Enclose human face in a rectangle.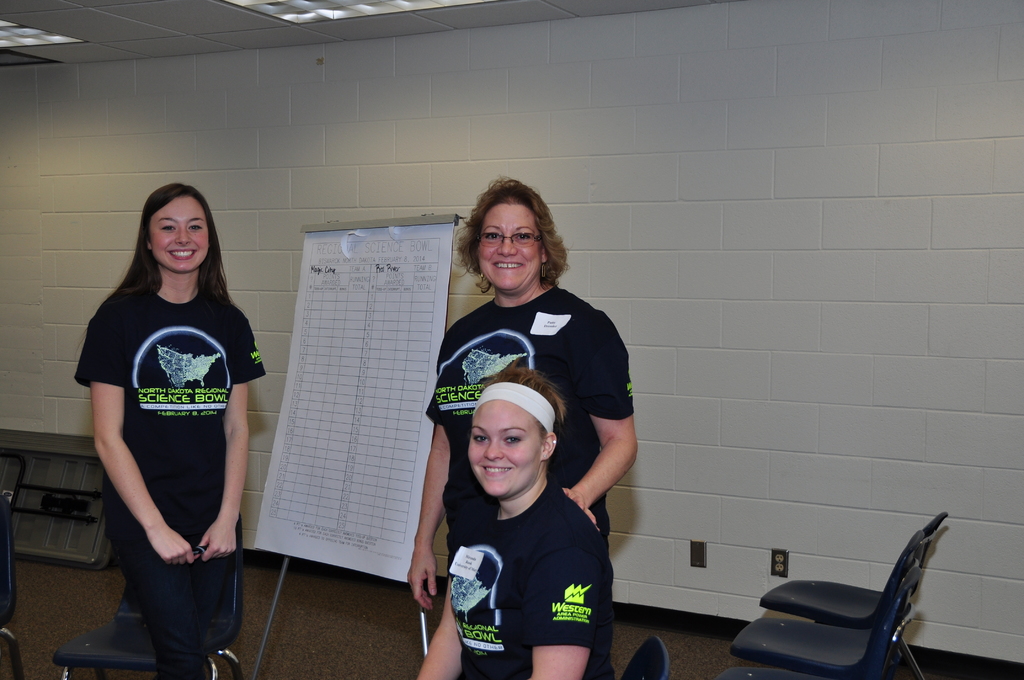
(left=479, top=207, right=542, bottom=293).
